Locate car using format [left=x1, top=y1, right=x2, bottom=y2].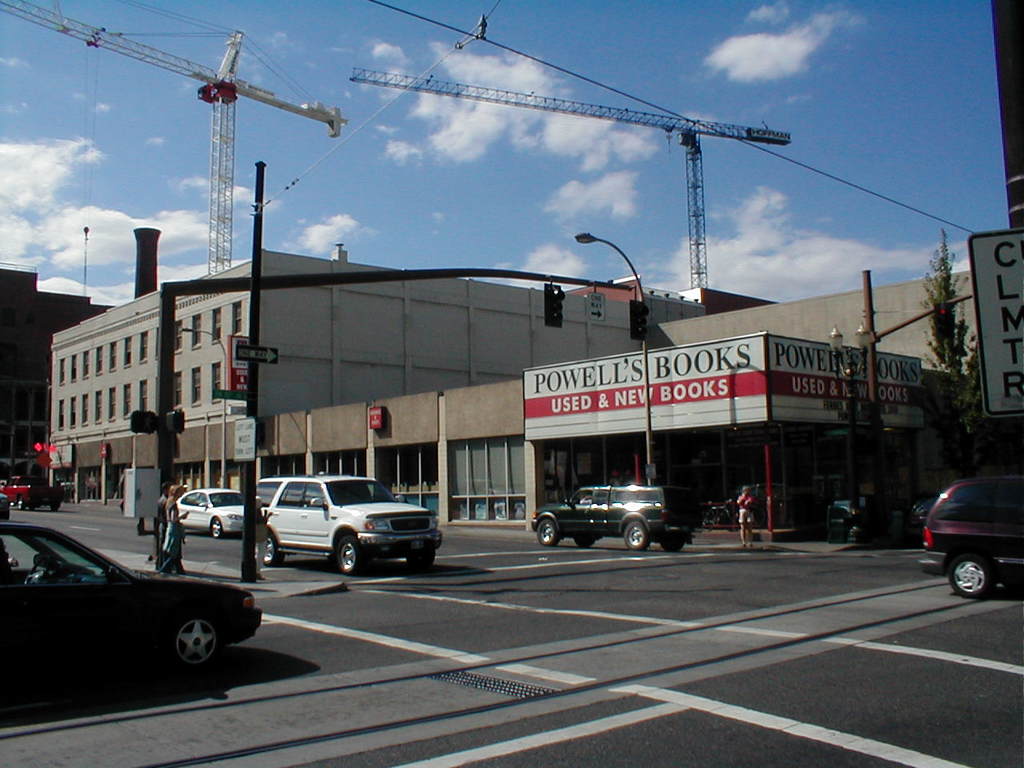
[left=531, top=481, right=707, bottom=549].
